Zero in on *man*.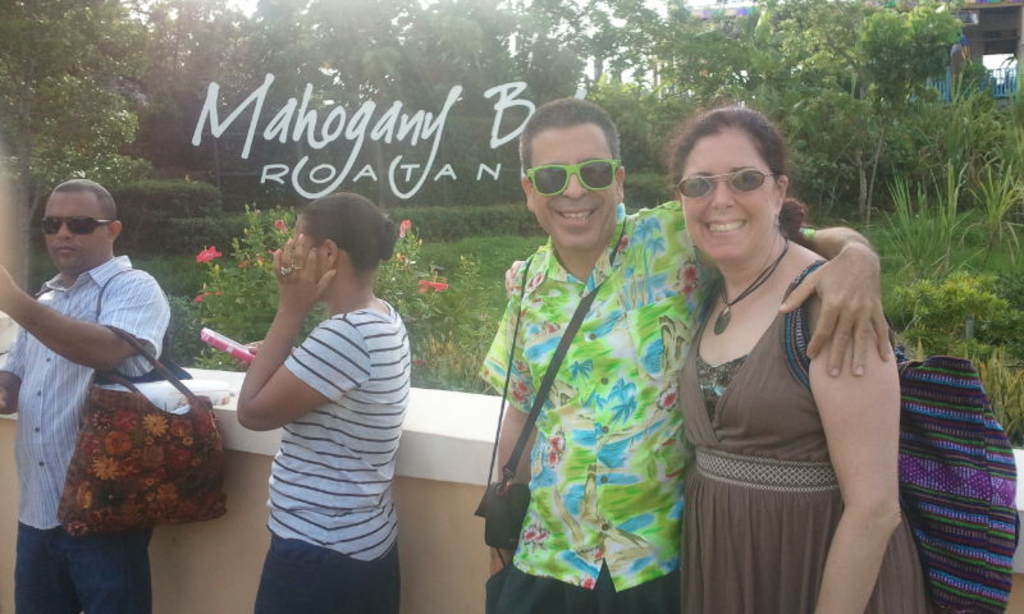
Zeroed in: {"left": 0, "top": 182, "right": 170, "bottom": 613}.
